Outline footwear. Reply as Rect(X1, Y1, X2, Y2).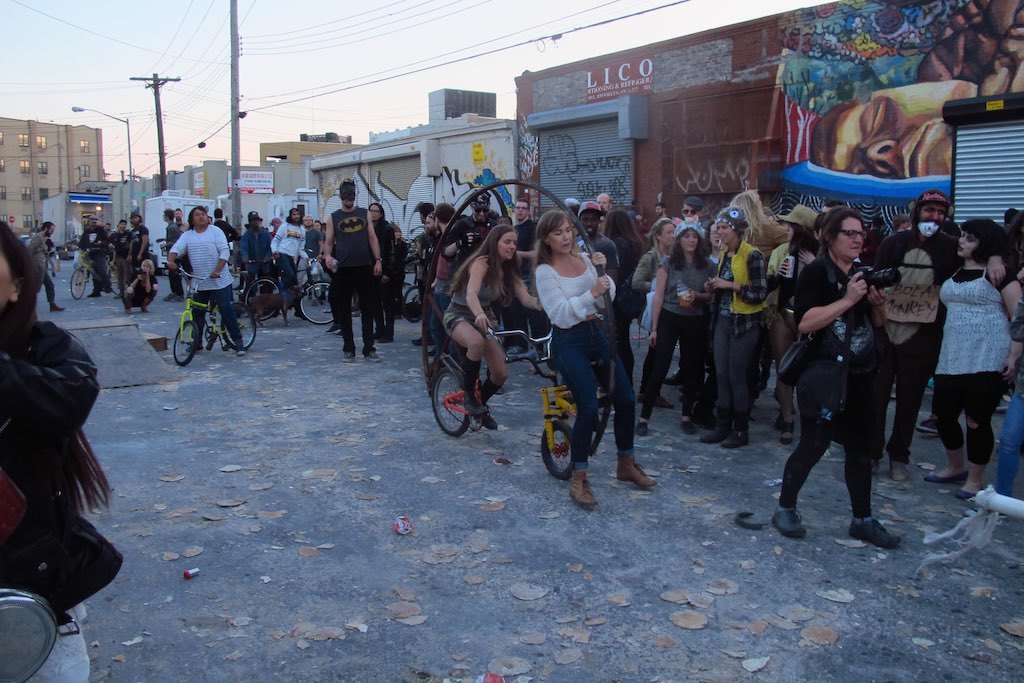
Rect(774, 502, 814, 545).
